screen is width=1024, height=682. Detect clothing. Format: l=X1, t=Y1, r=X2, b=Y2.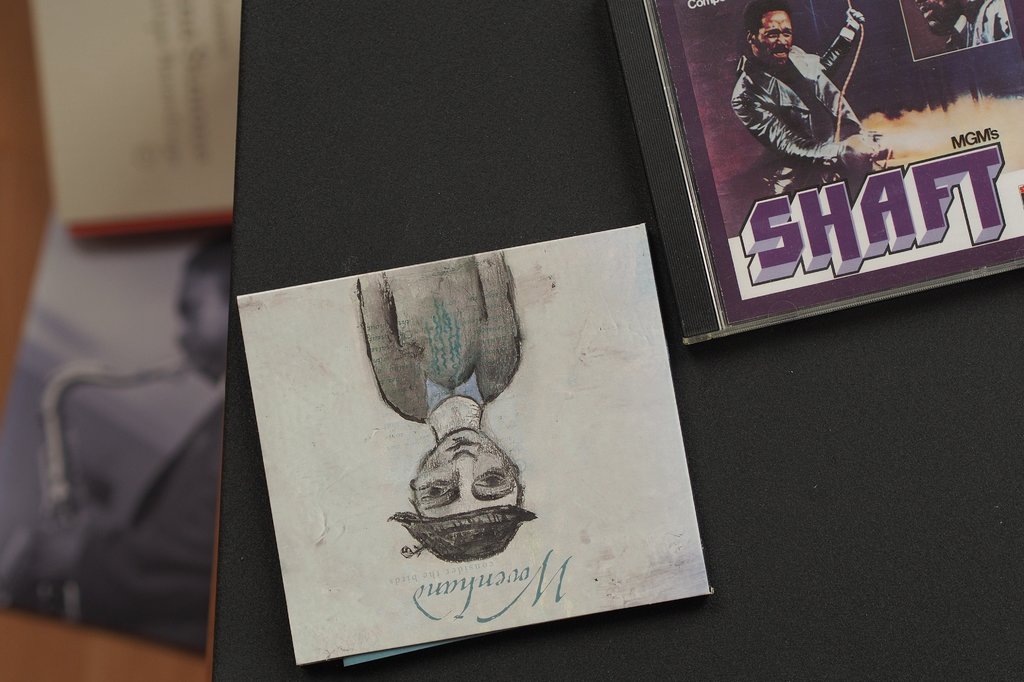
l=735, t=29, r=867, b=203.
